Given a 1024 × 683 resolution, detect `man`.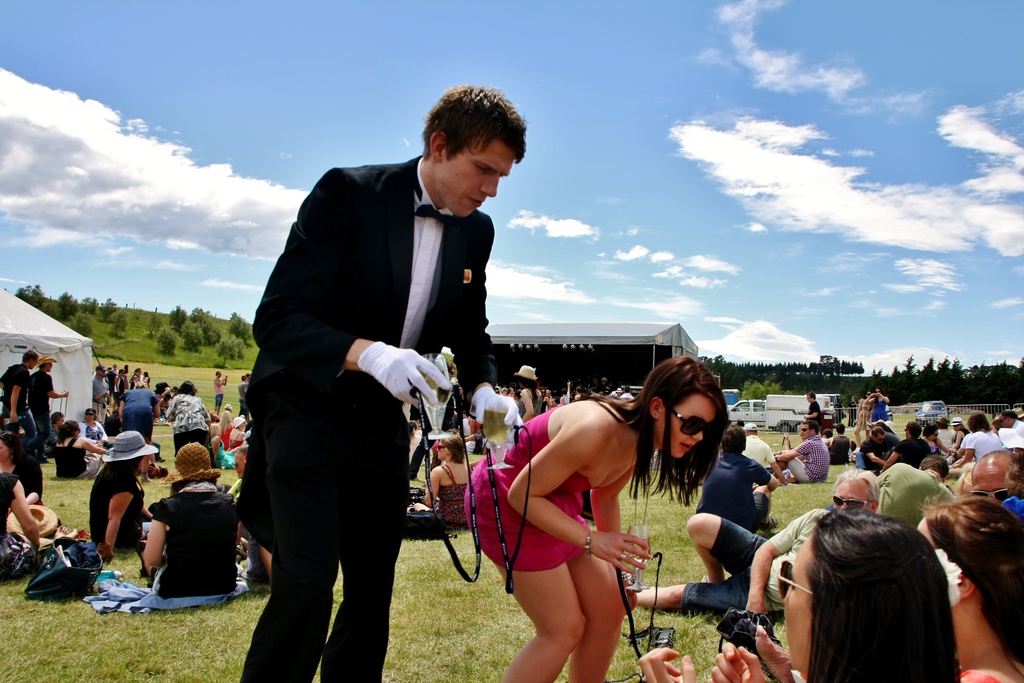
970:452:1016:500.
